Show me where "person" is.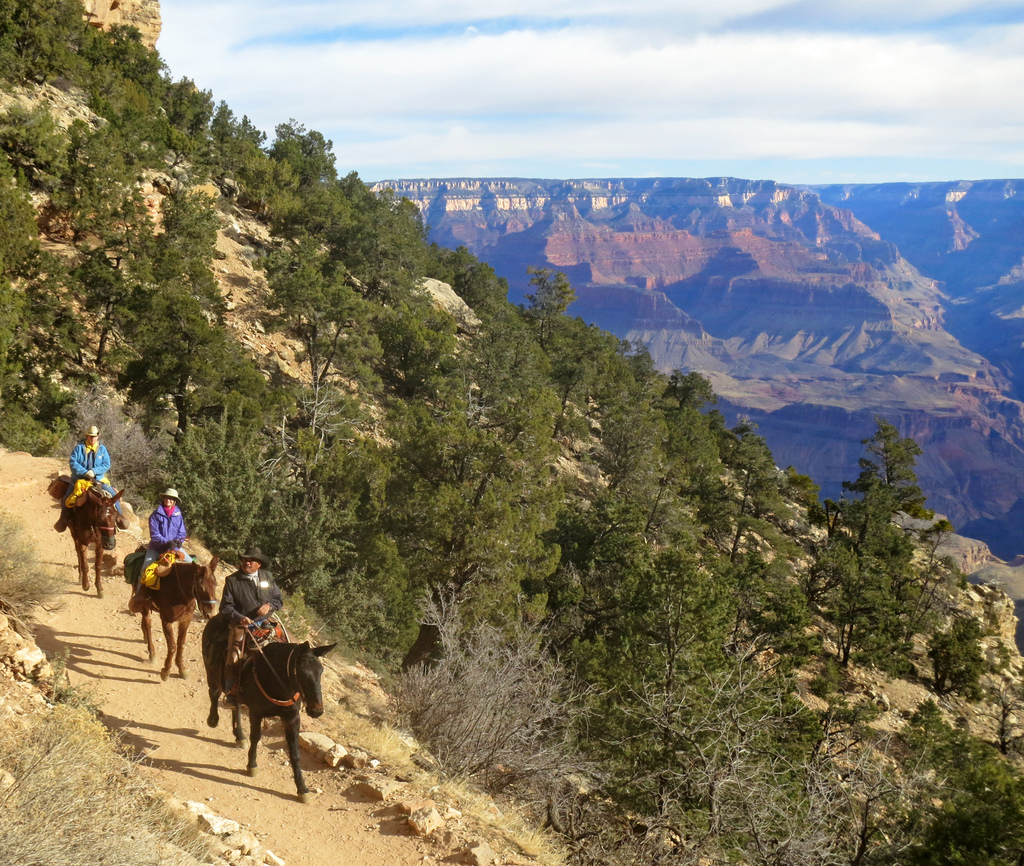
"person" is at box(135, 486, 198, 600).
